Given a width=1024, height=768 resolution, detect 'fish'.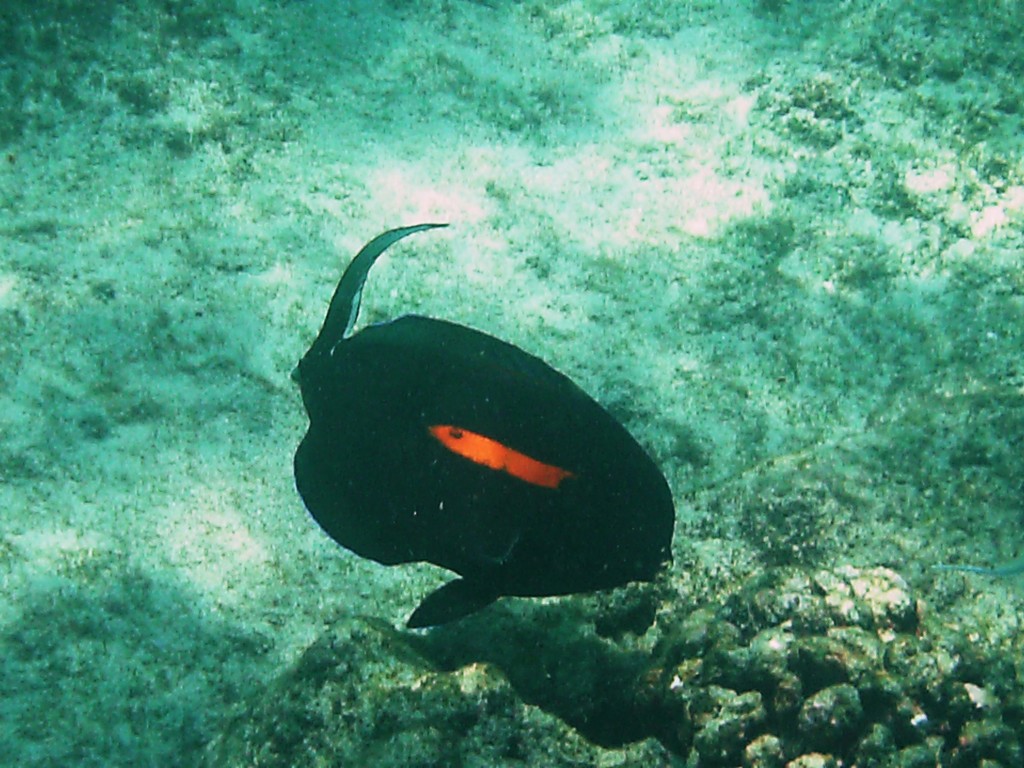
BBox(276, 218, 678, 650).
